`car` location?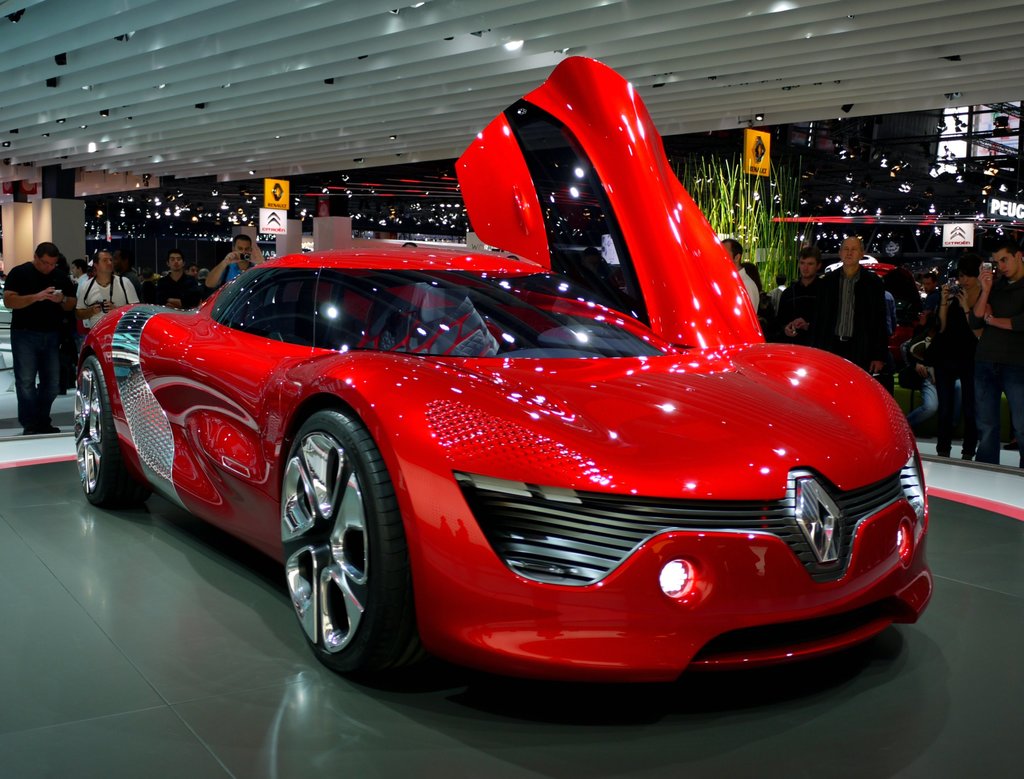
(x1=826, y1=253, x2=877, y2=273)
